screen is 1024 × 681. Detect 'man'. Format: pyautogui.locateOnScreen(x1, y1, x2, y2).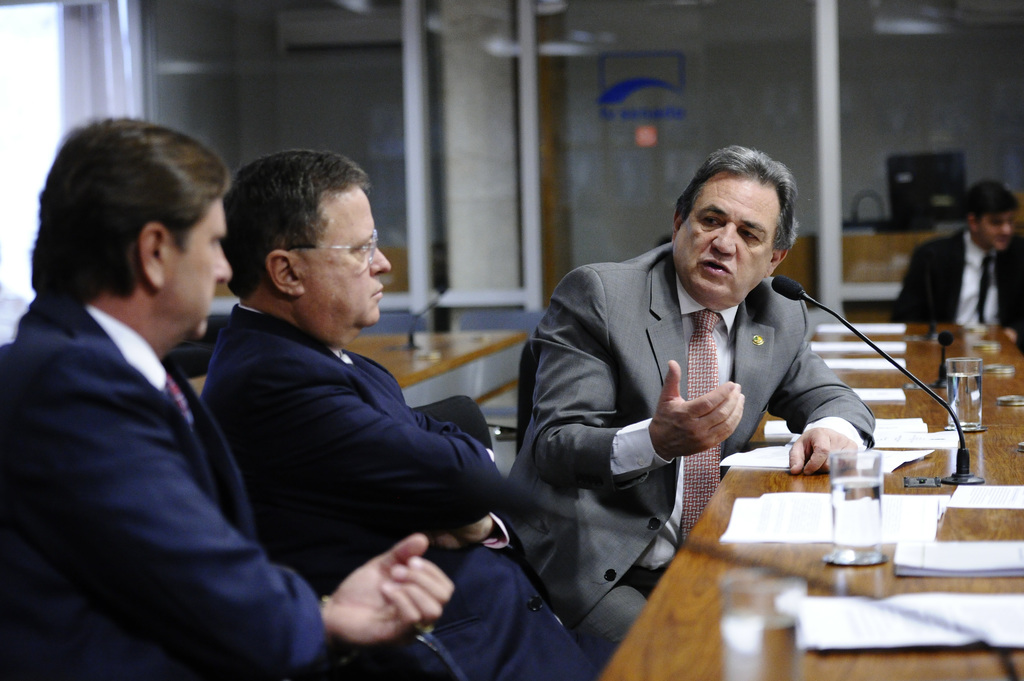
pyautogui.locateOnScreen(883, 173, 1023, 357).
